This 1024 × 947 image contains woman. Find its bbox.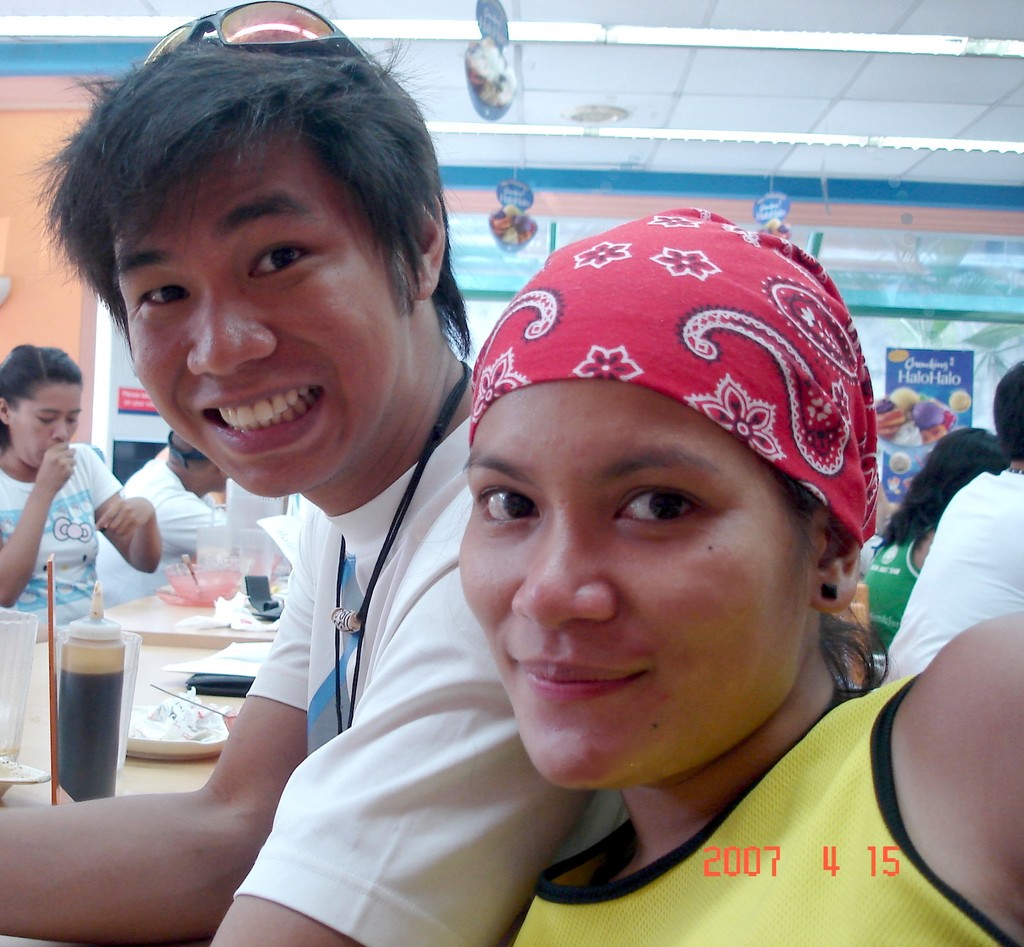
[888, 356, 1022, 681].
